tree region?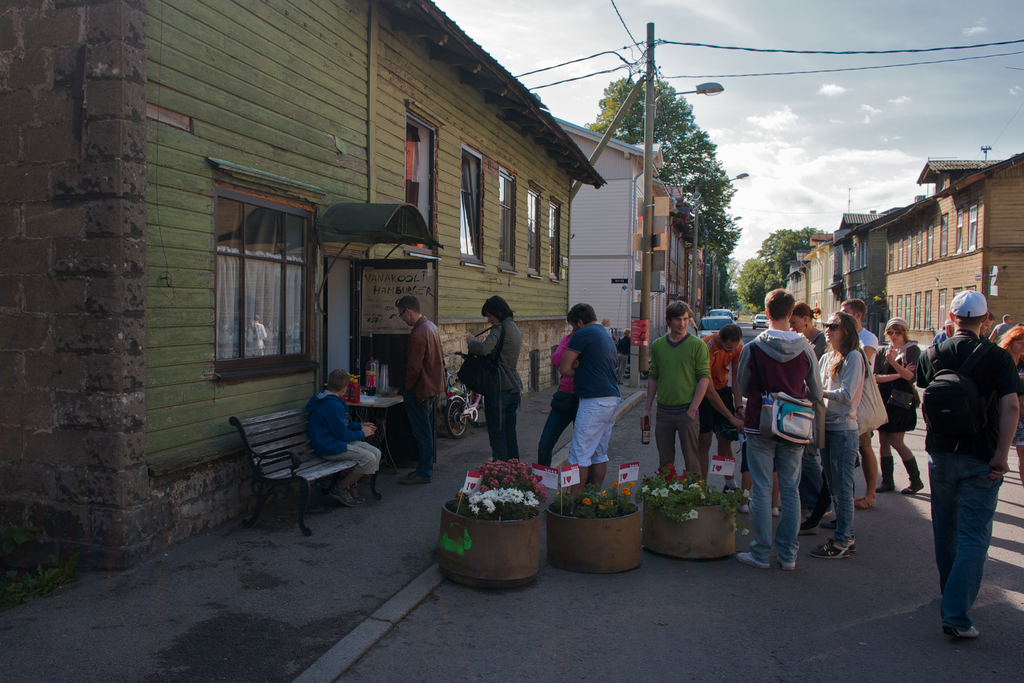
<box>705,205,740,301</box>
